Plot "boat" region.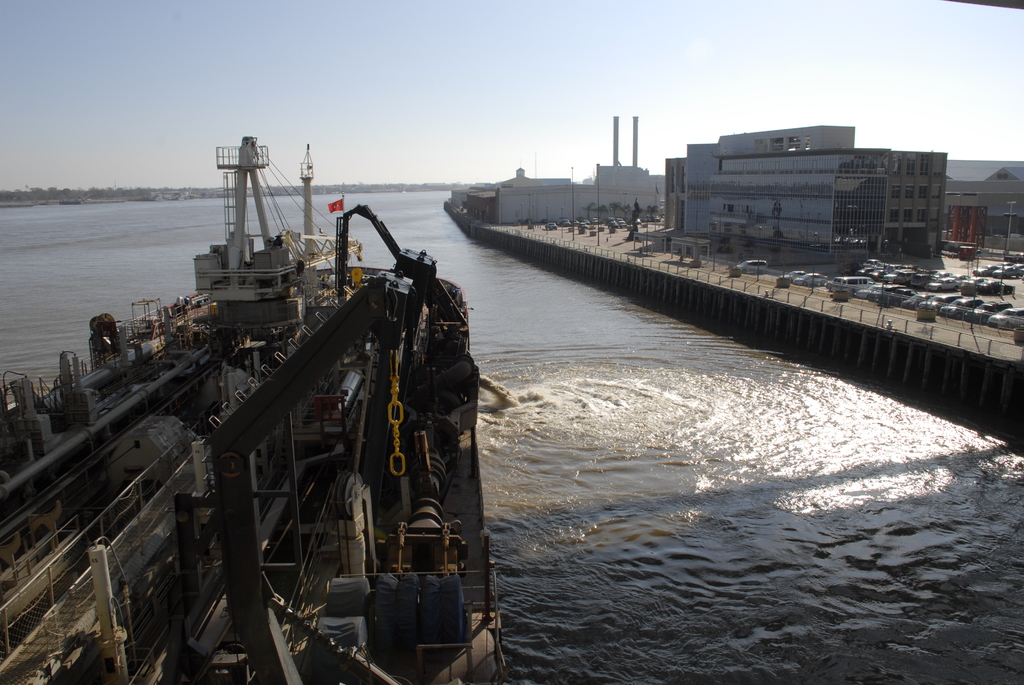
Plotted at locate(0, 133, 470, 684).
